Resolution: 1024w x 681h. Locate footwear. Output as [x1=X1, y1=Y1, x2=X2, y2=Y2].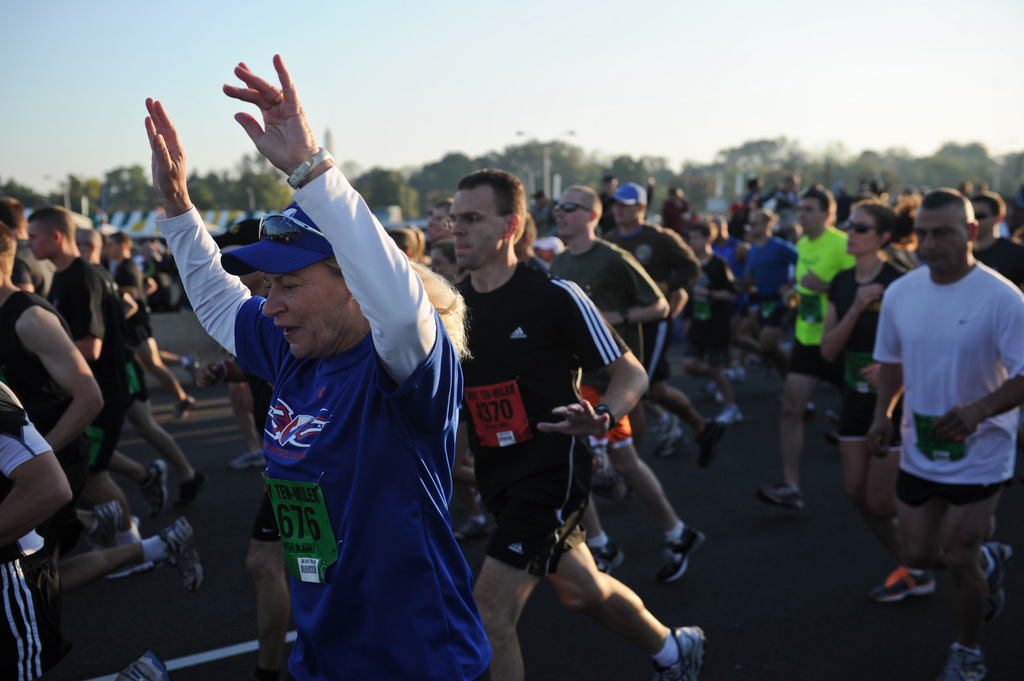
[x1=657, y1=525, x2=711, y2=581].
